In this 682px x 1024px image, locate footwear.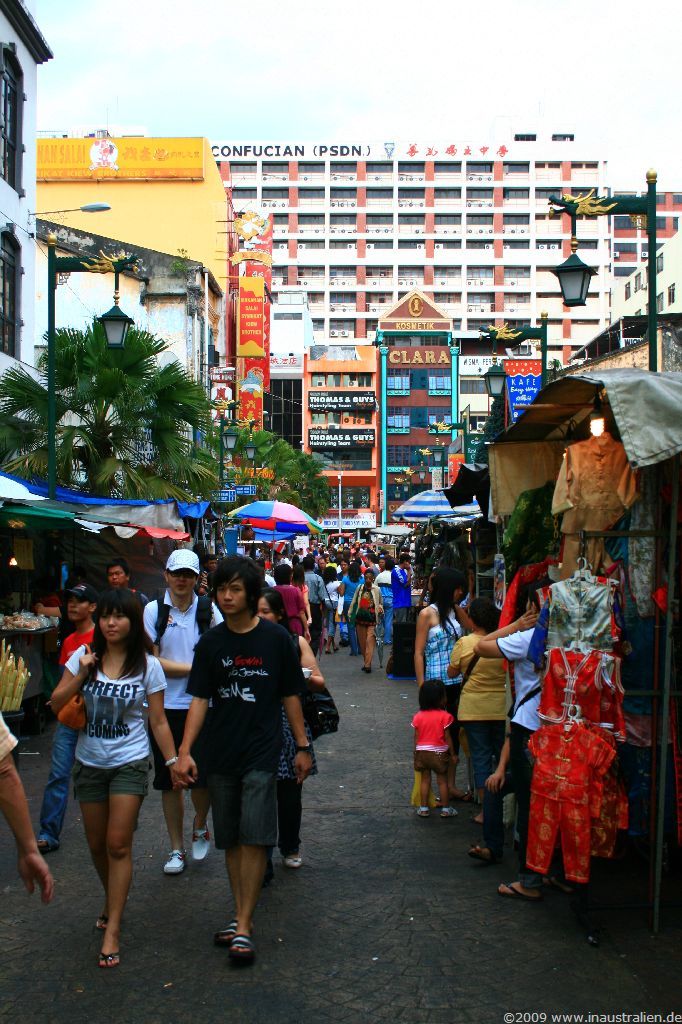
Bounding box: bbox=(232, 932, 246, 956).
